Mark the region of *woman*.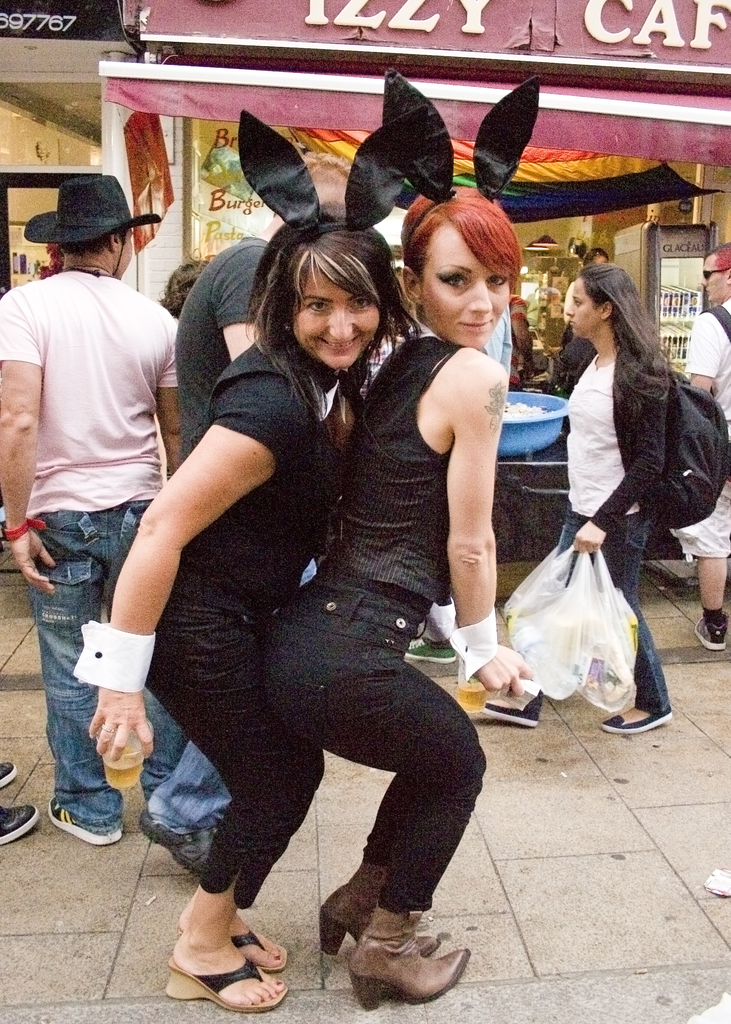
Region: [83,212,428,1019].
